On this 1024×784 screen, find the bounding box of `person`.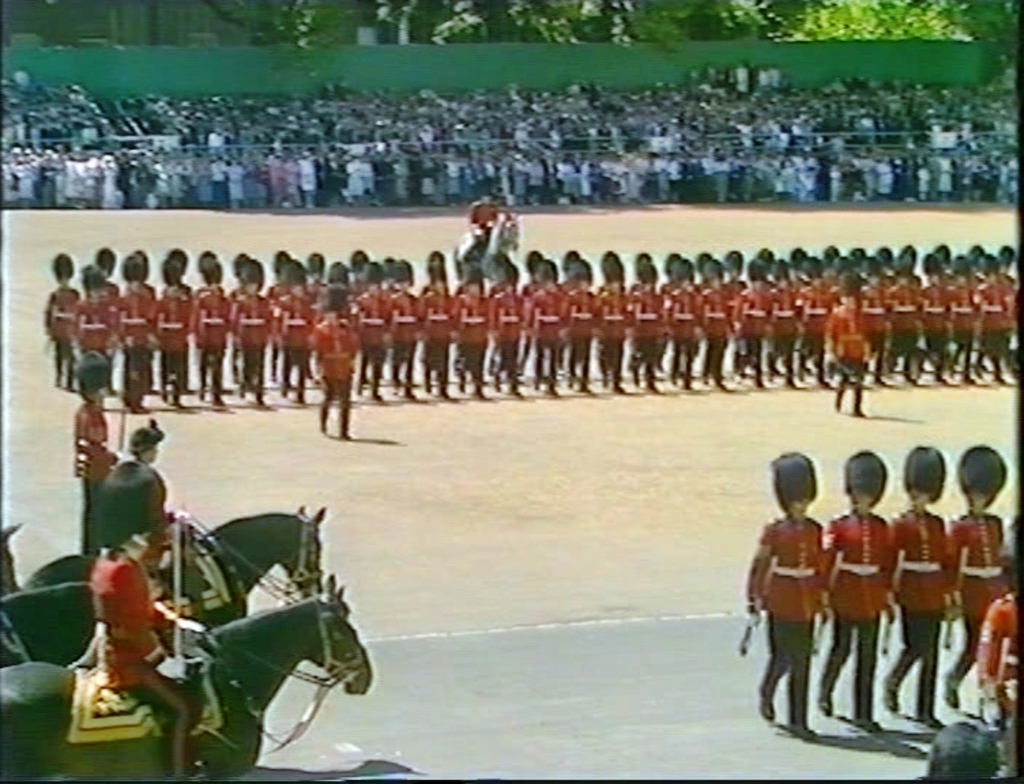
Bounding box: bbox=(760, 445, 855, 751).
